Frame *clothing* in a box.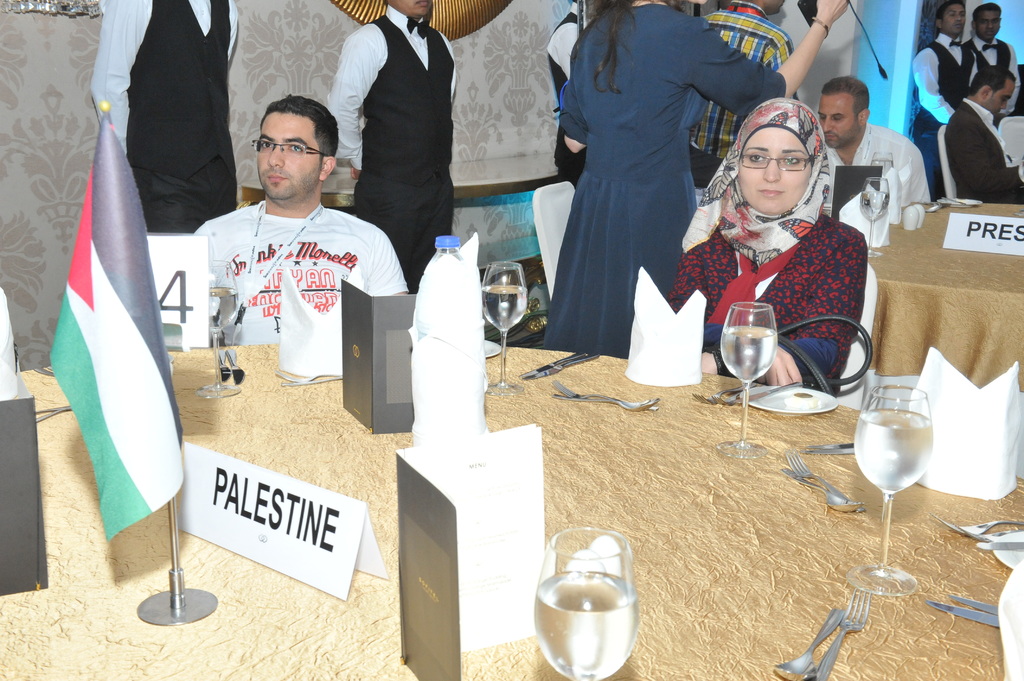
968,24,1020,121.
